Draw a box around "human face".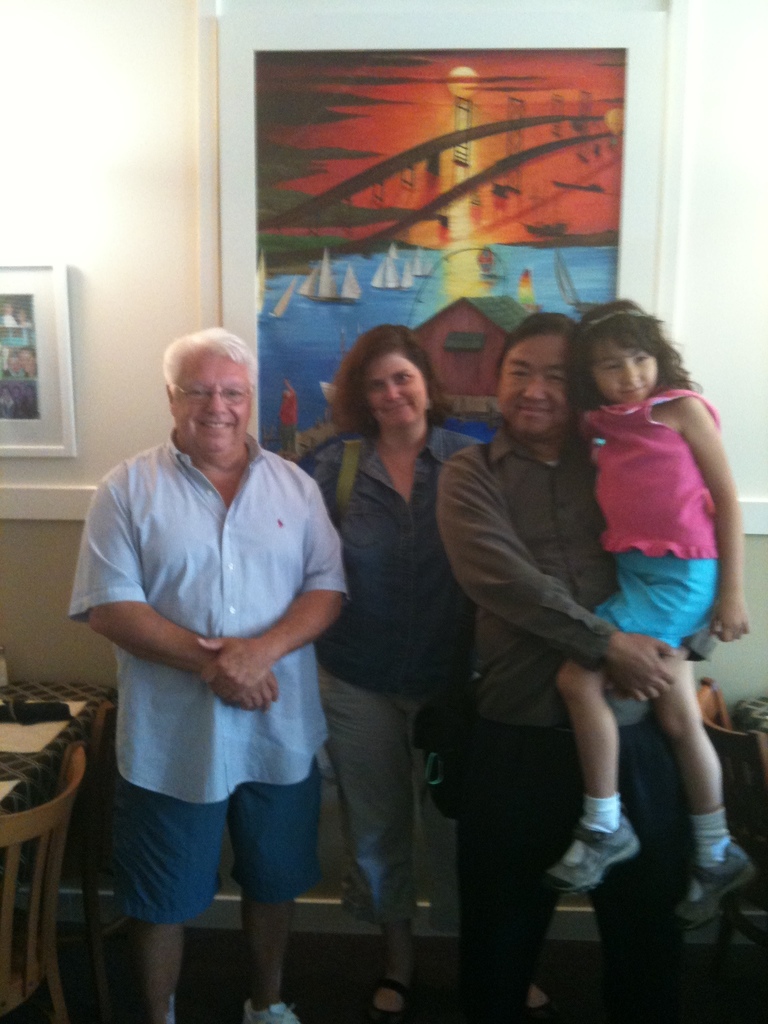
363, 348, 422, 433.
